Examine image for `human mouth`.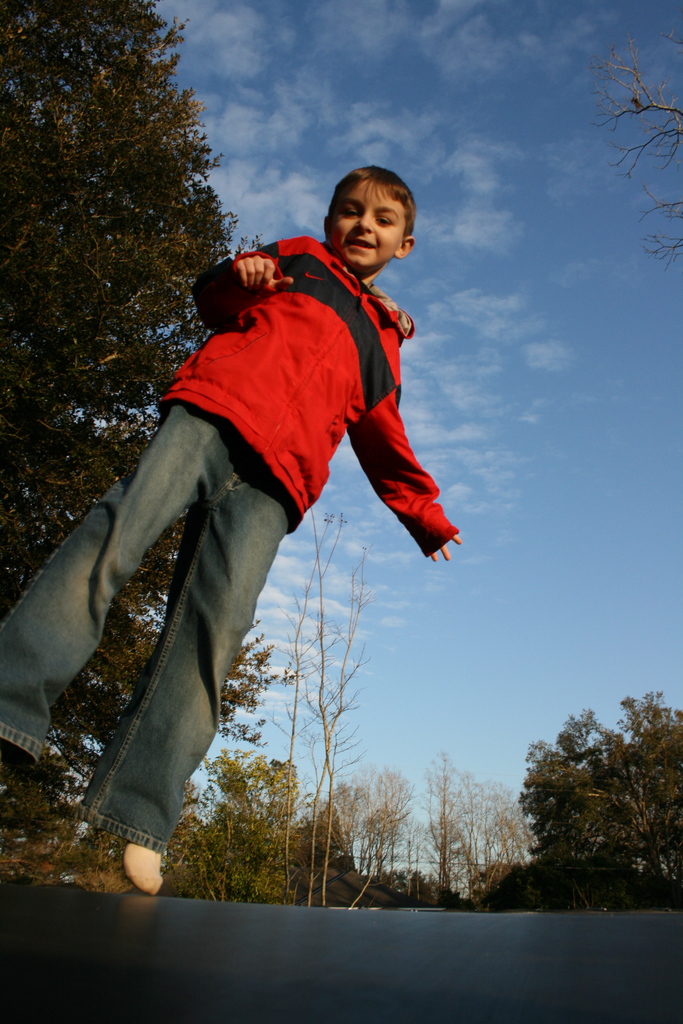
Examination result: 341,232,376,252.
